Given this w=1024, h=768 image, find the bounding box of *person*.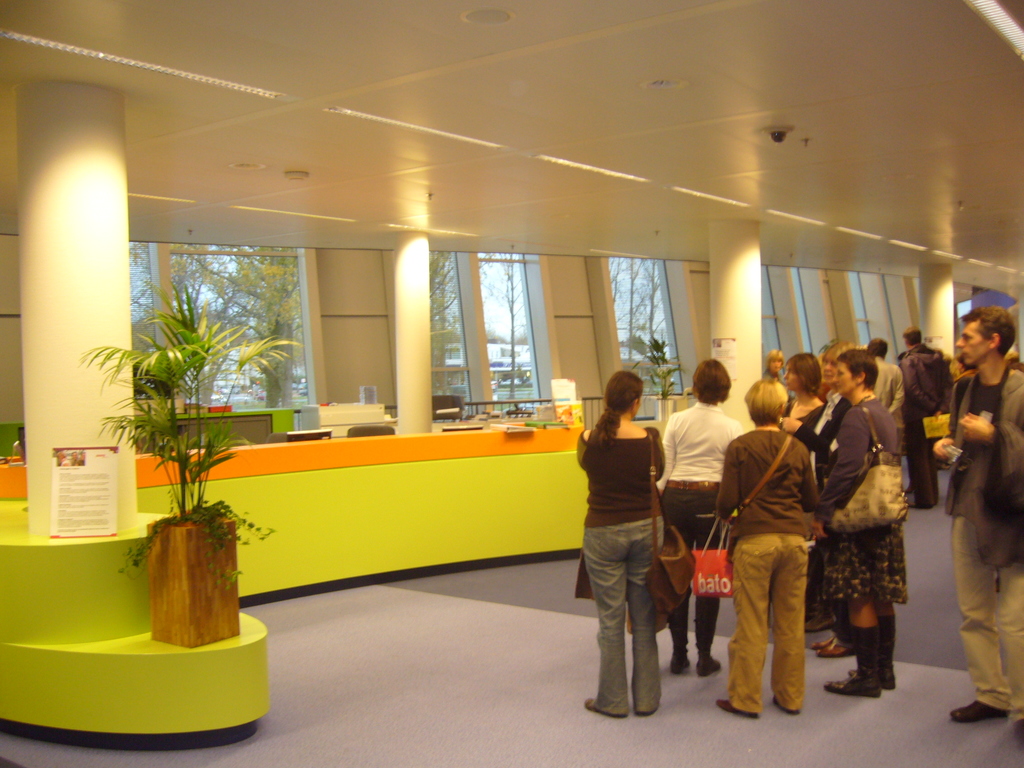
bbox=[904, 324, 952, 516].
